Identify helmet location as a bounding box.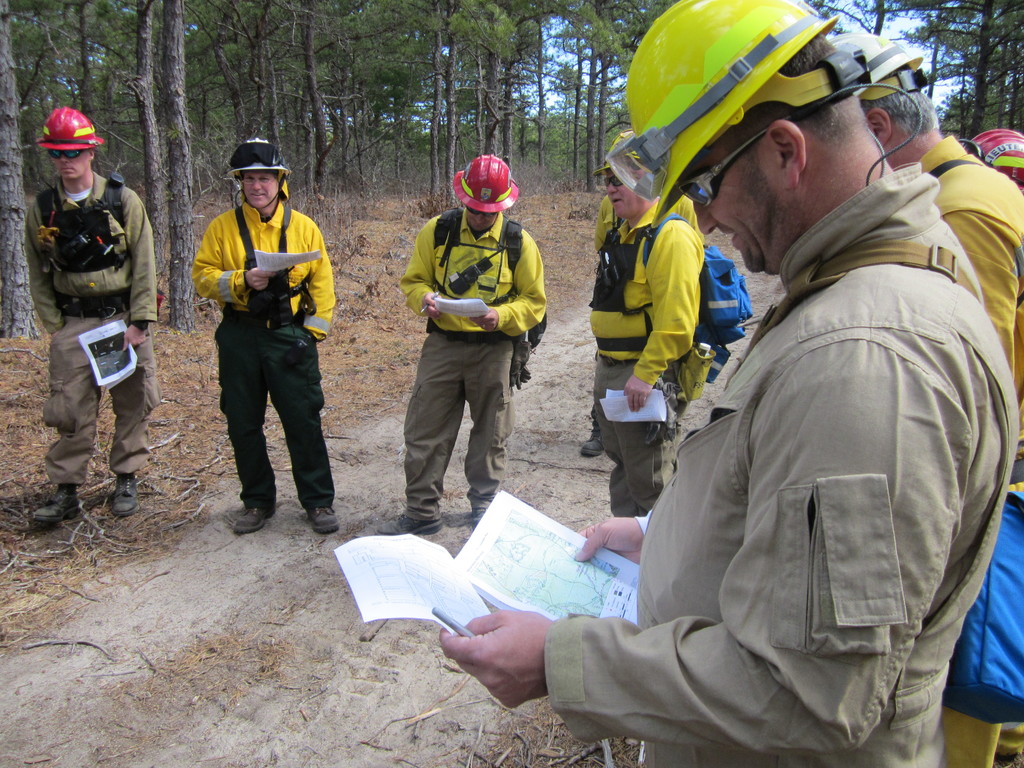
(614, 9, 906, 232).
